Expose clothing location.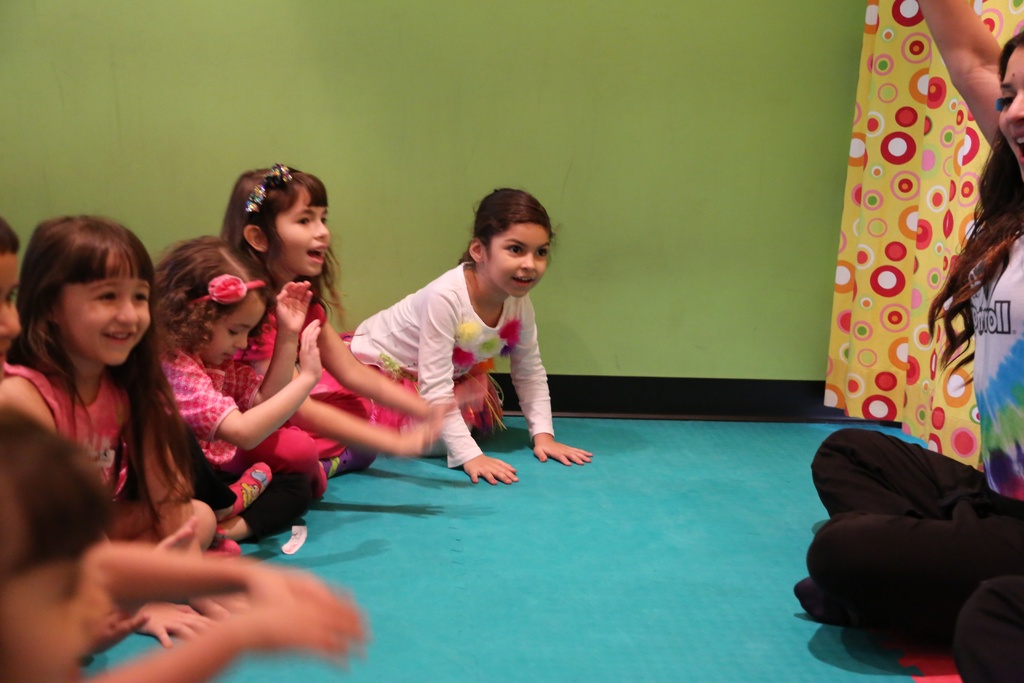
Exposed at bbox=[1, 361, 130, 503].
